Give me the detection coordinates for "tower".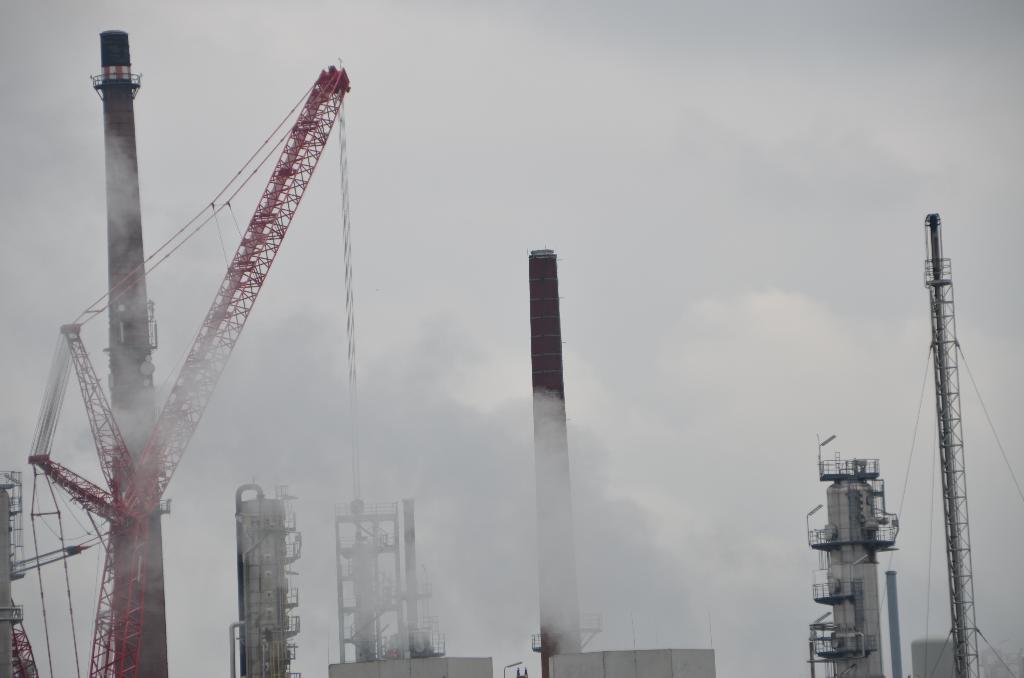
[535, 252, 581, 677].
